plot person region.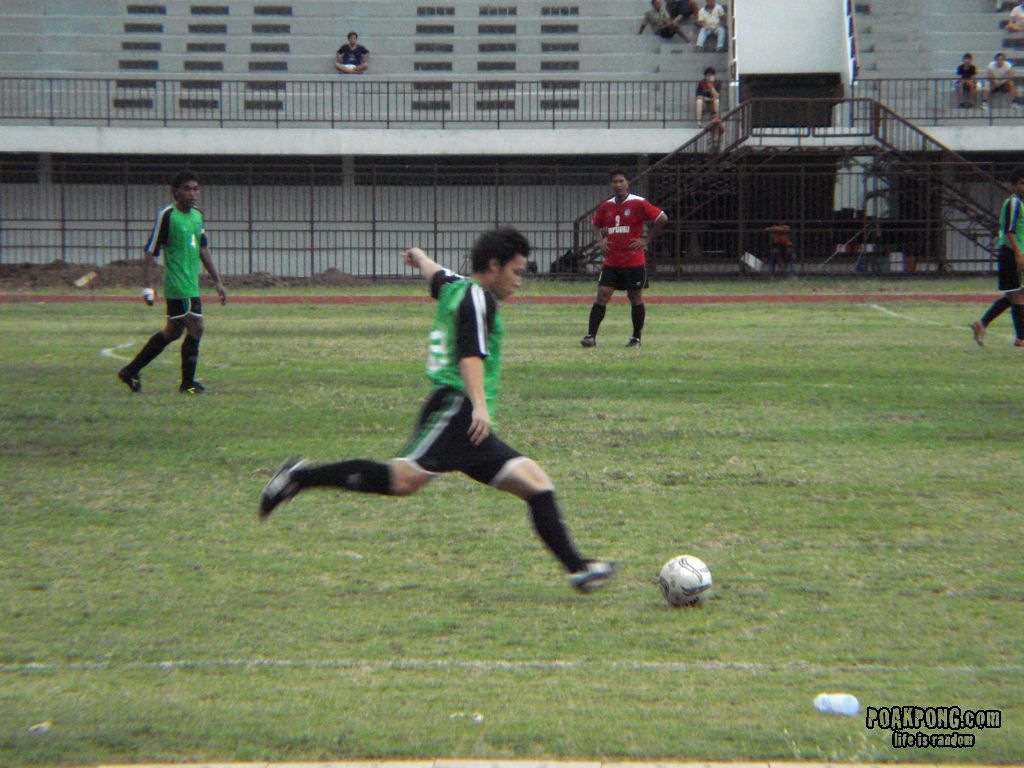
Plotted at select_region(1004, 0, 1023, 28).
